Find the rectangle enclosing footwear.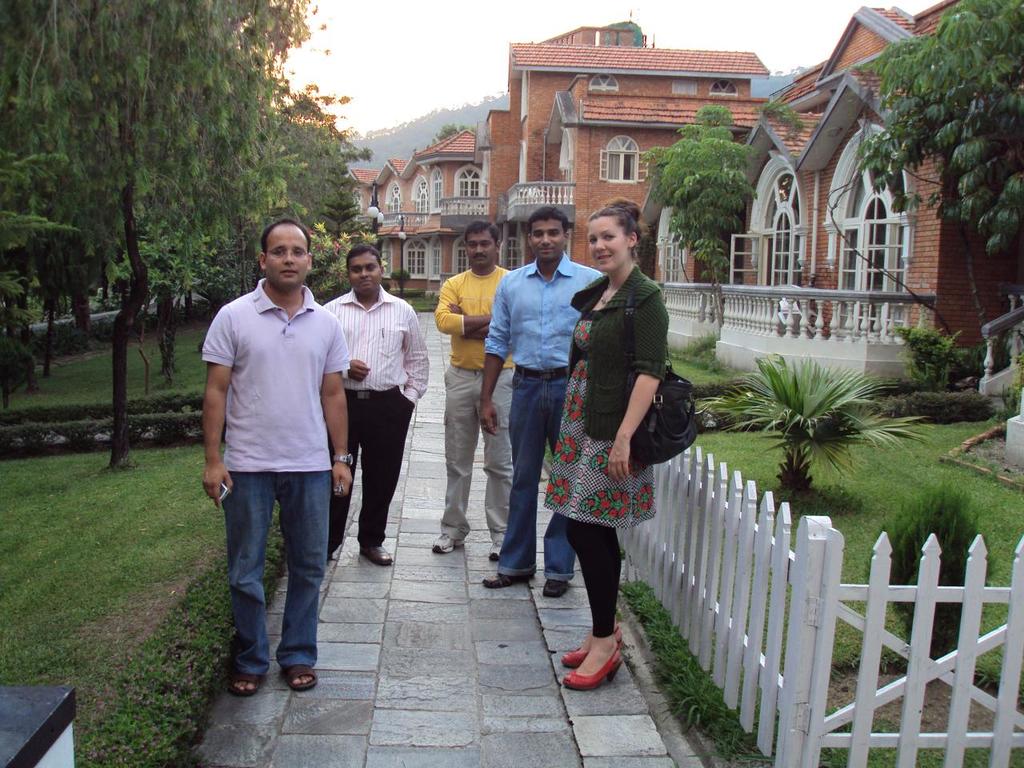
558:642:632:694.
